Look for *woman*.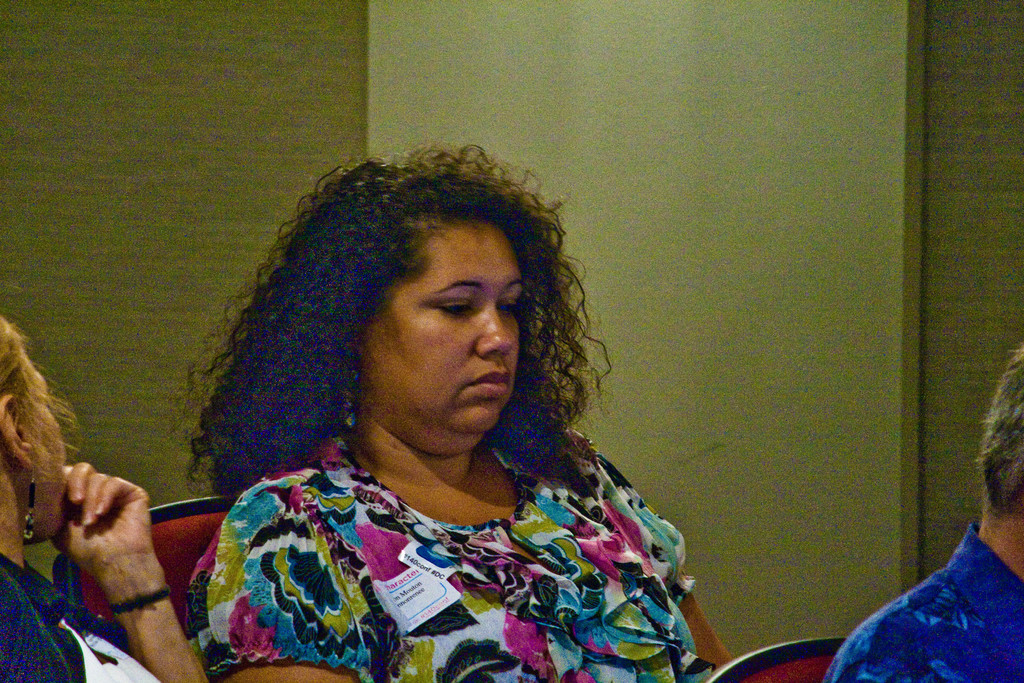
Found: region(141, 140, 753, 669).
